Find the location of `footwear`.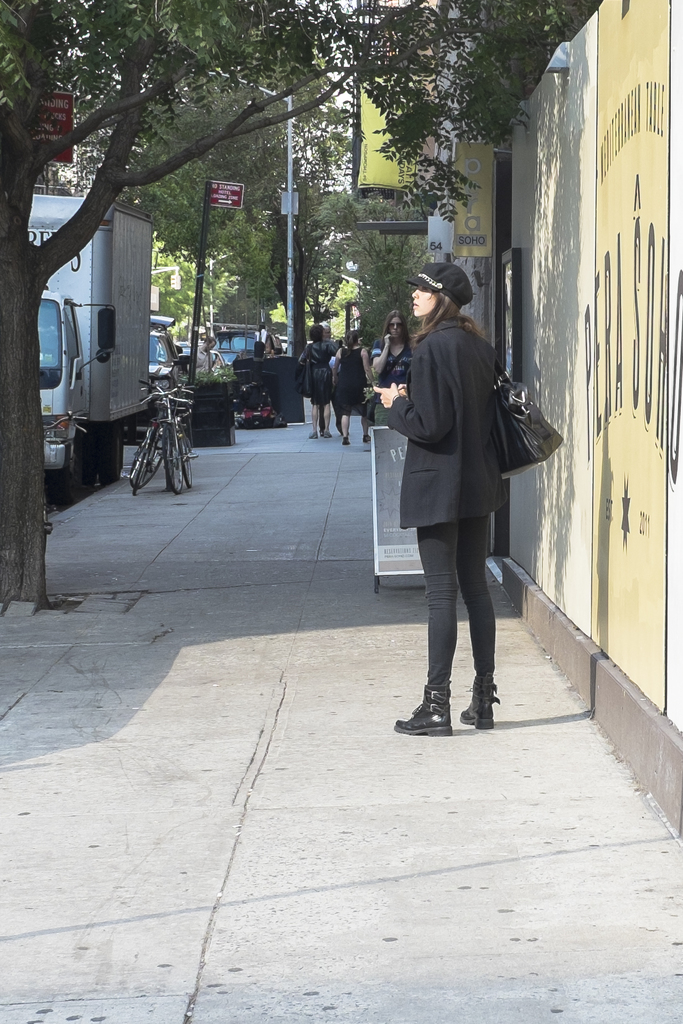
Location: BBox(458, 674, 504, 730).
